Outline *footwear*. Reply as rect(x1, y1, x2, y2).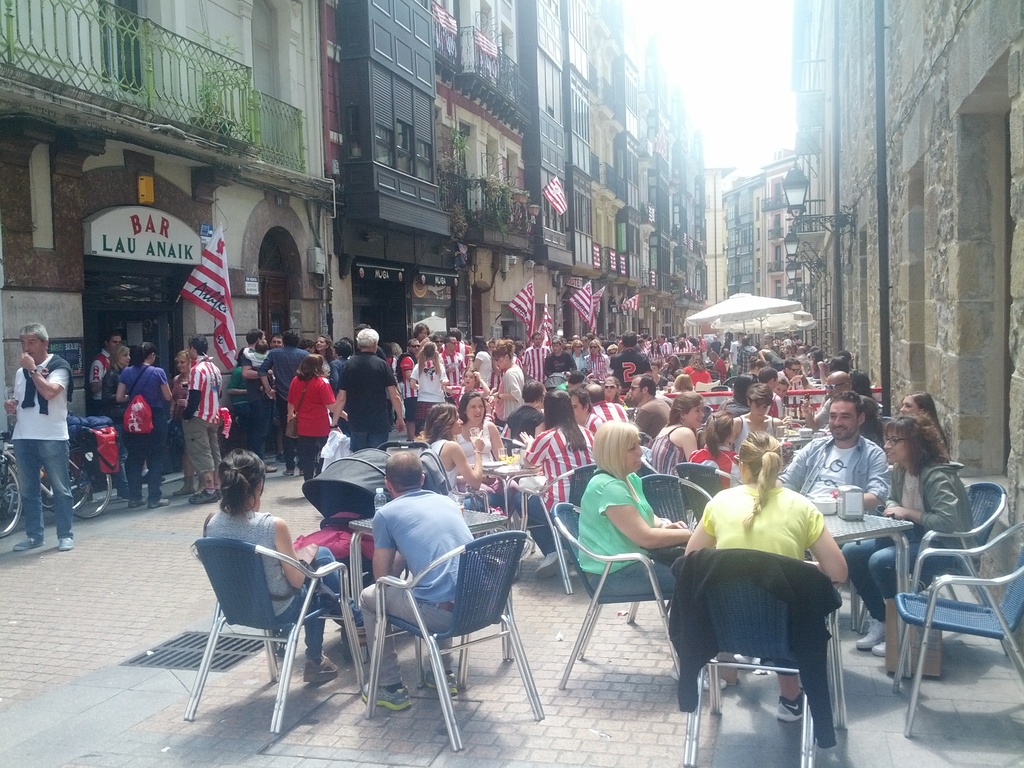
rect(356, 683, 413, 705).
